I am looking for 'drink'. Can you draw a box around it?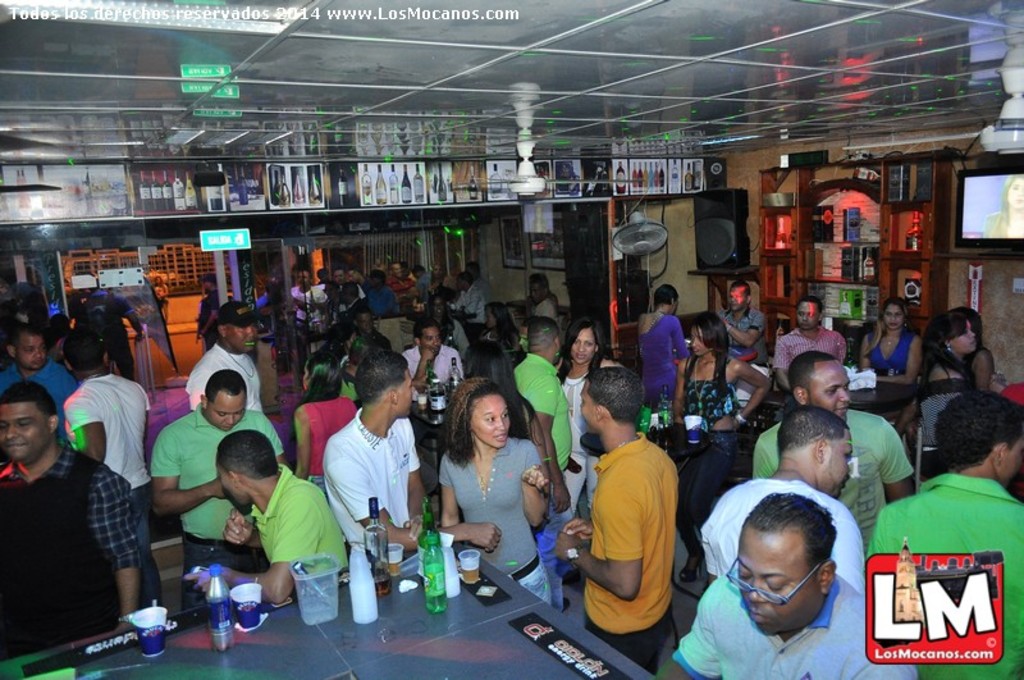
Sure, the bounding box is [420,519,438,584].
